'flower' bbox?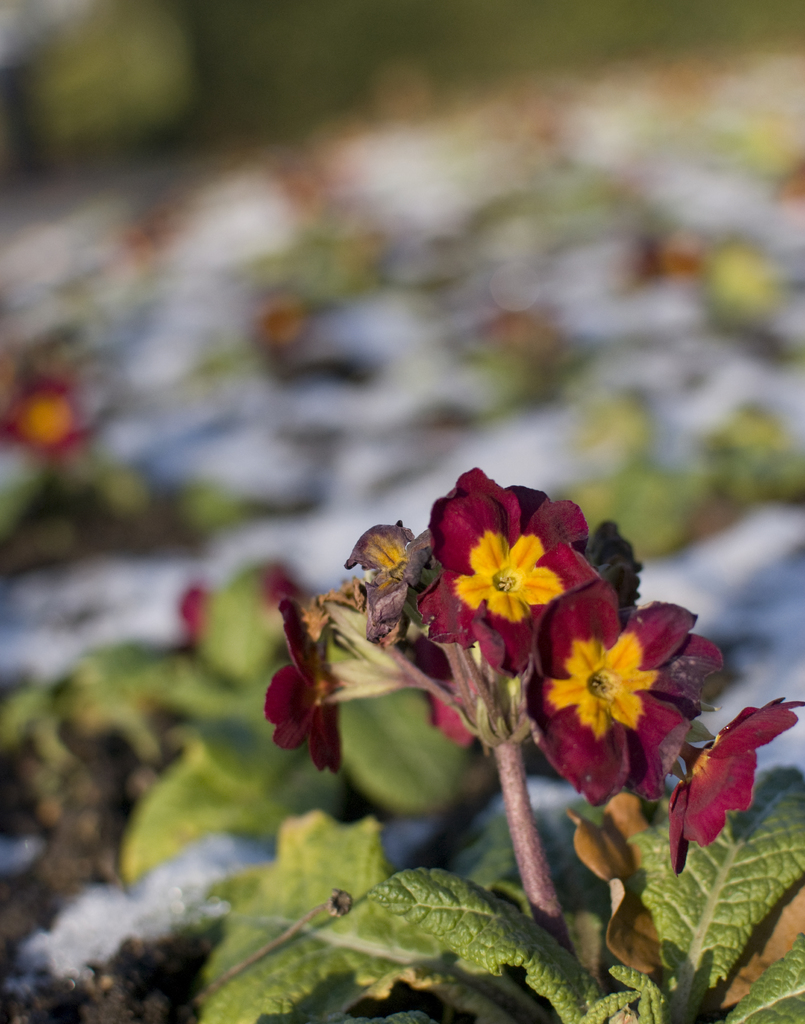
(left=264, top=595, right=362, bottom=772)
